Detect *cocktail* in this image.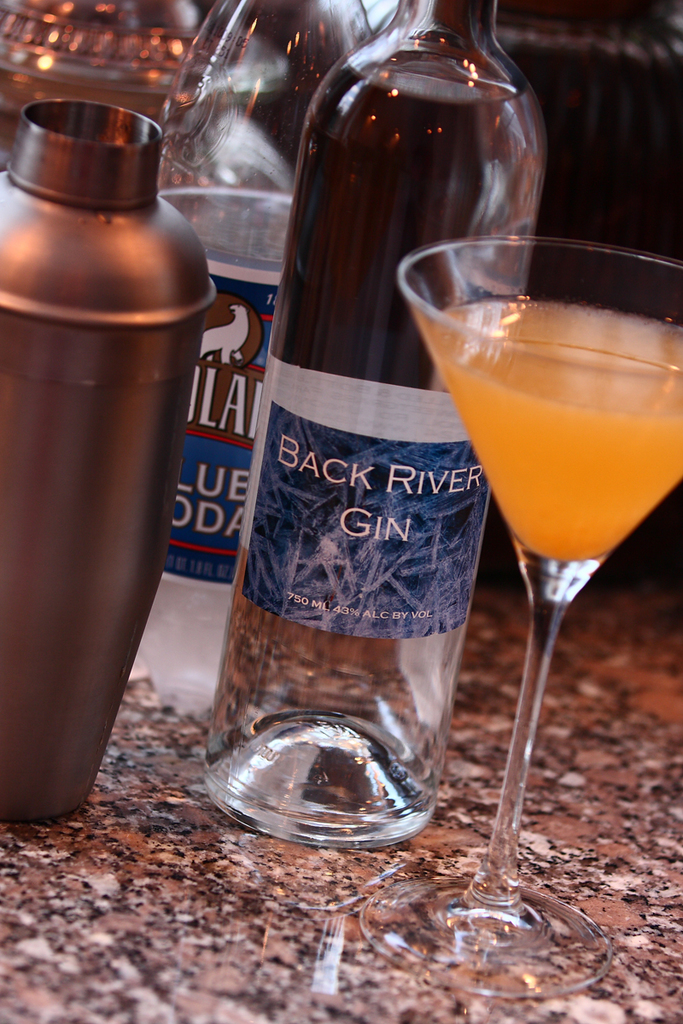
Detection: <bbox>418, 200, 682, 922</bbox>.
